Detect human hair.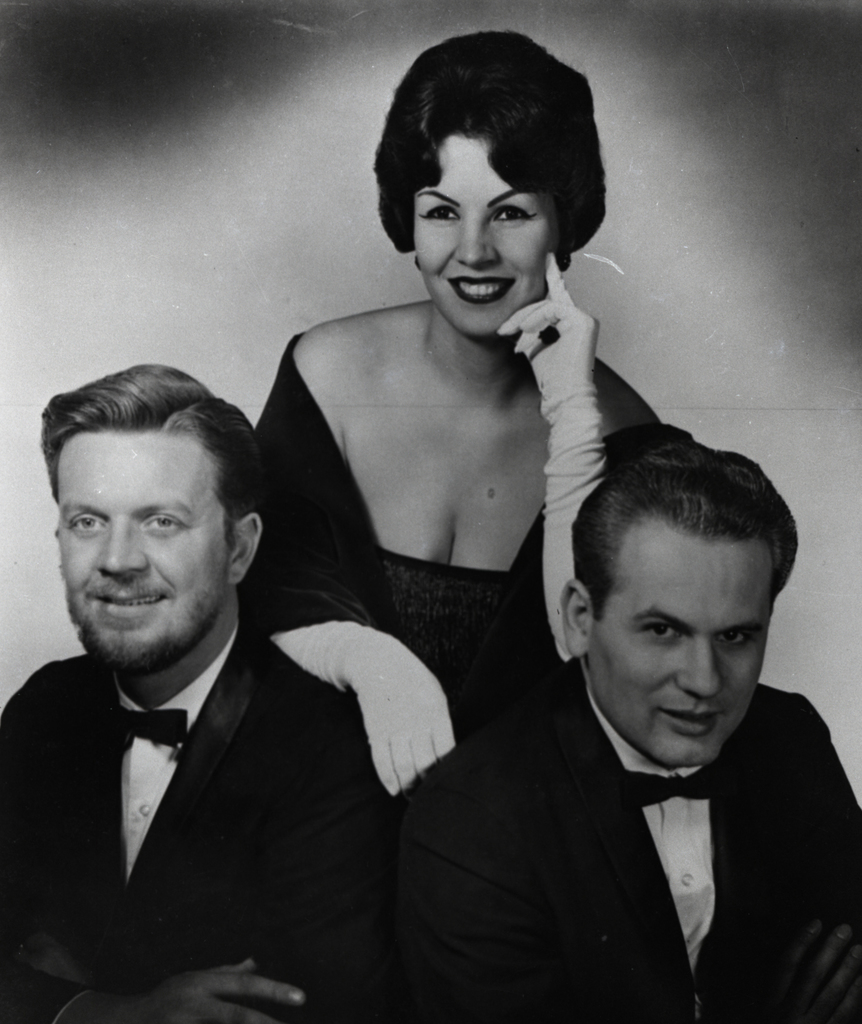
Detected at x1=46 y1=364 x2=259 y2=552.
